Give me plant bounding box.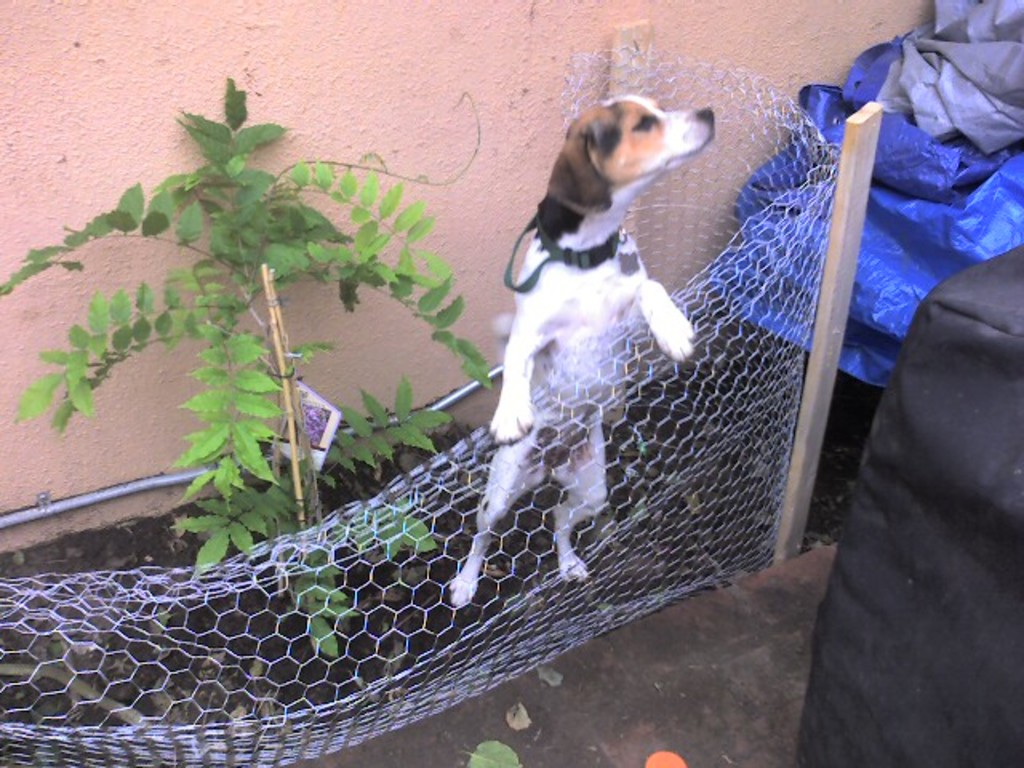
bbox(35, 120, 432, 642).
